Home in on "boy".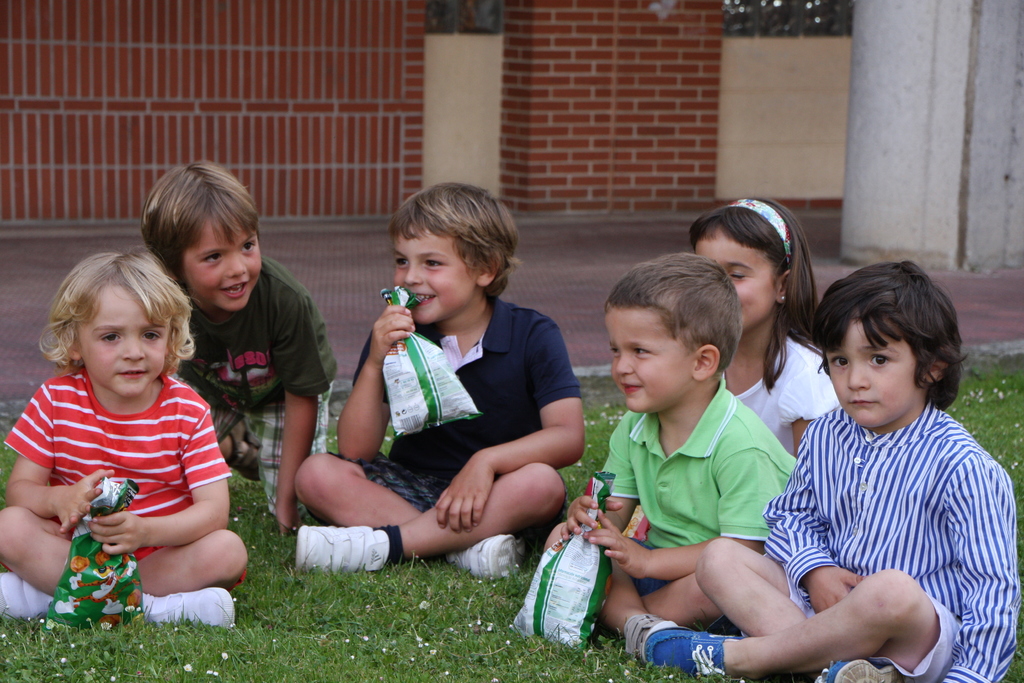
Homed in at 640/260/1023/682.
